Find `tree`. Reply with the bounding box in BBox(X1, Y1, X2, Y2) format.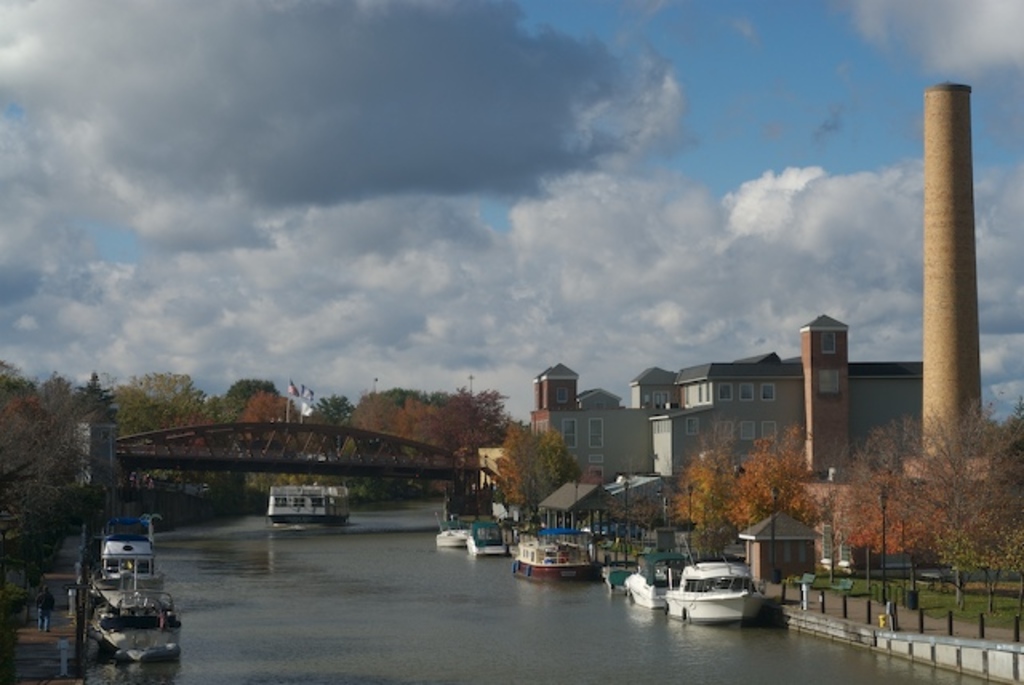
BBox(494, 415, 597, 533).
